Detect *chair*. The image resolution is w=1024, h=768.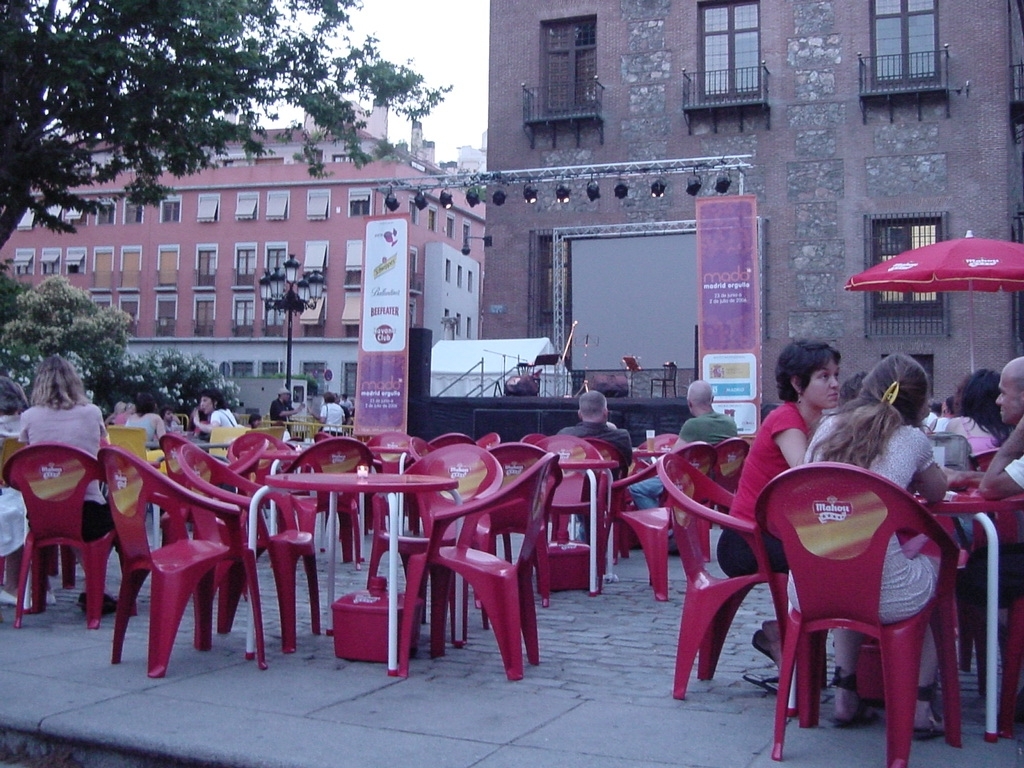
[left=476, top=440, right=557, bottom=608].
